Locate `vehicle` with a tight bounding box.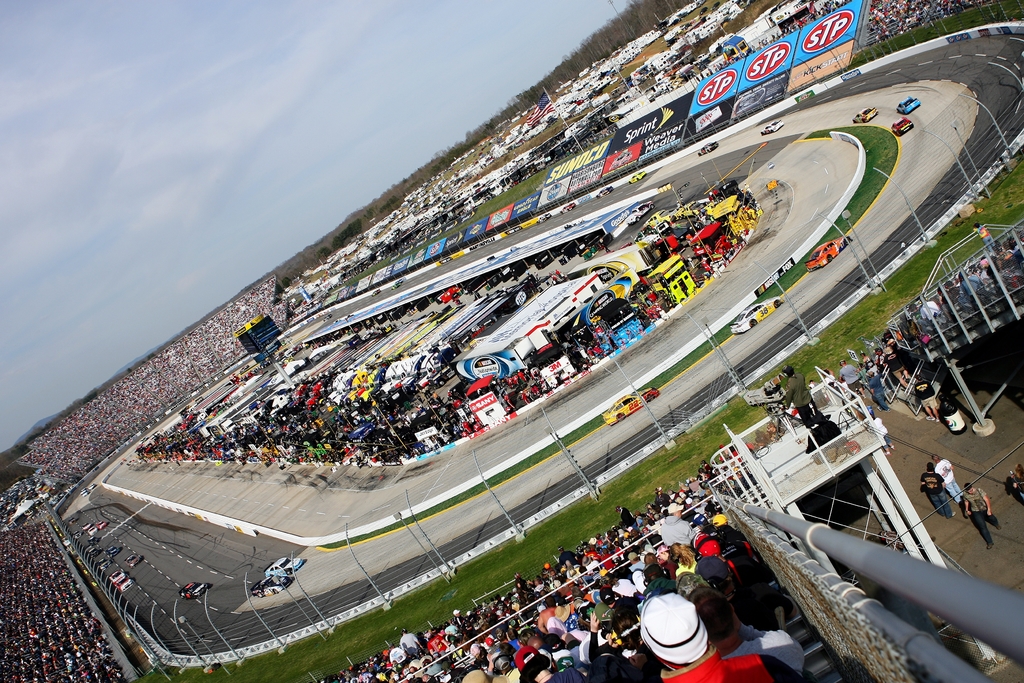
rect(98, 555, 110, 571).
